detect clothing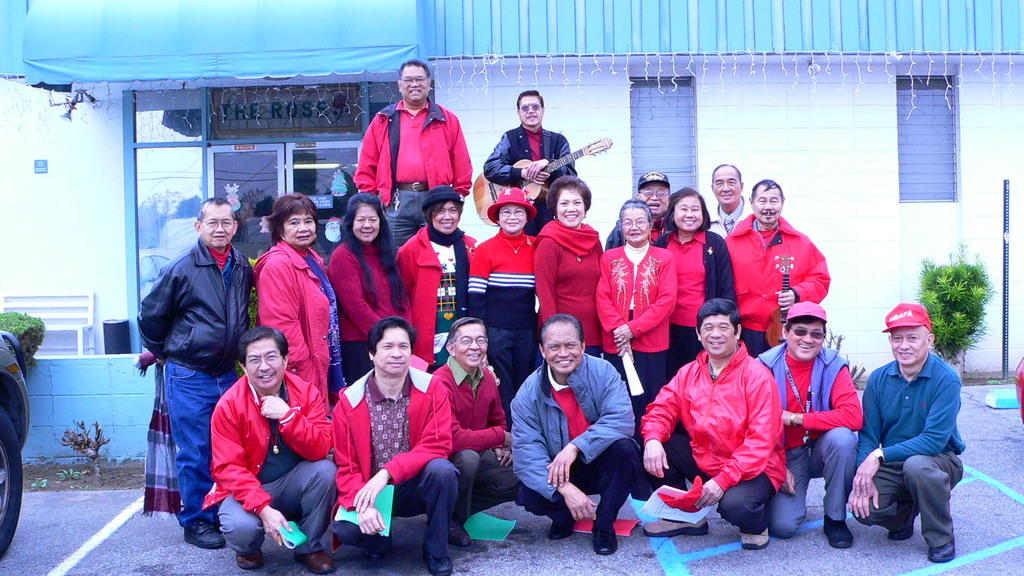
x1=326 y1=243 x2=405 y2=385
